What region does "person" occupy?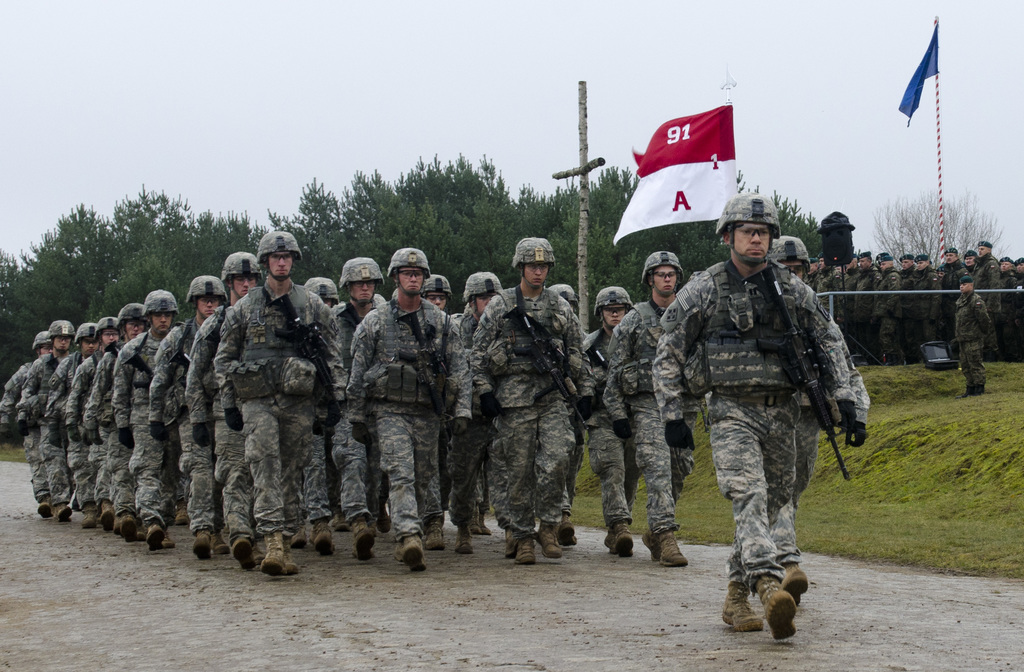
pyautogui.locateOnScreen(16, 323, 75, 516).
